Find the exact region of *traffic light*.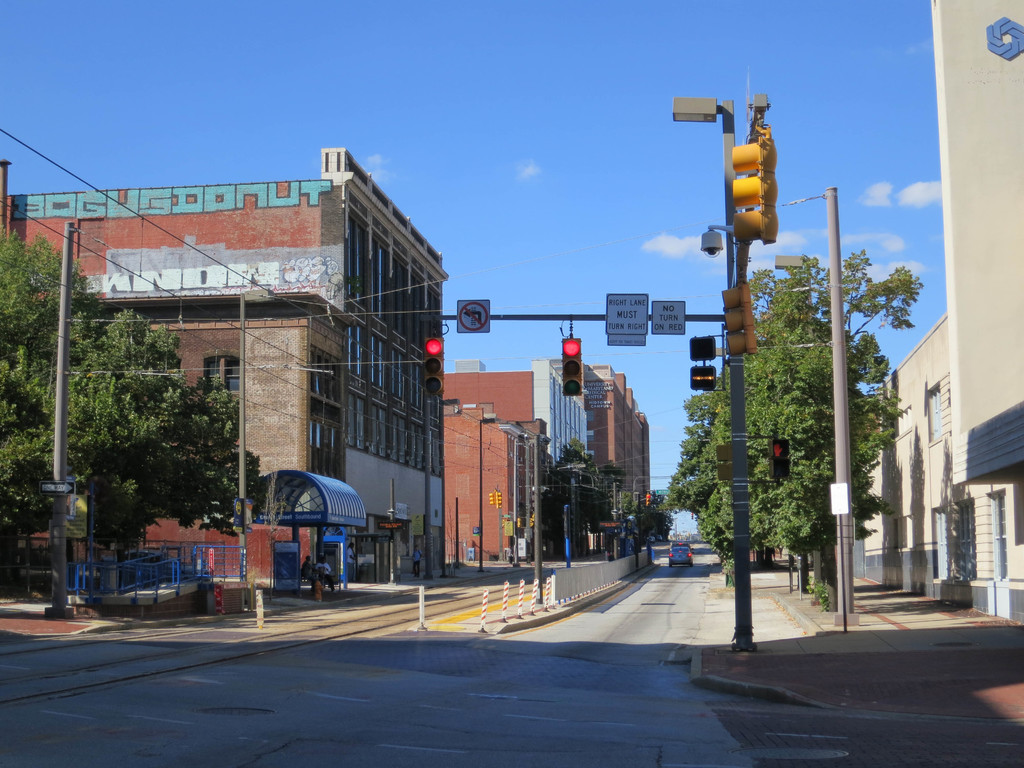
Exact region: (494, 491, 502, 511).
